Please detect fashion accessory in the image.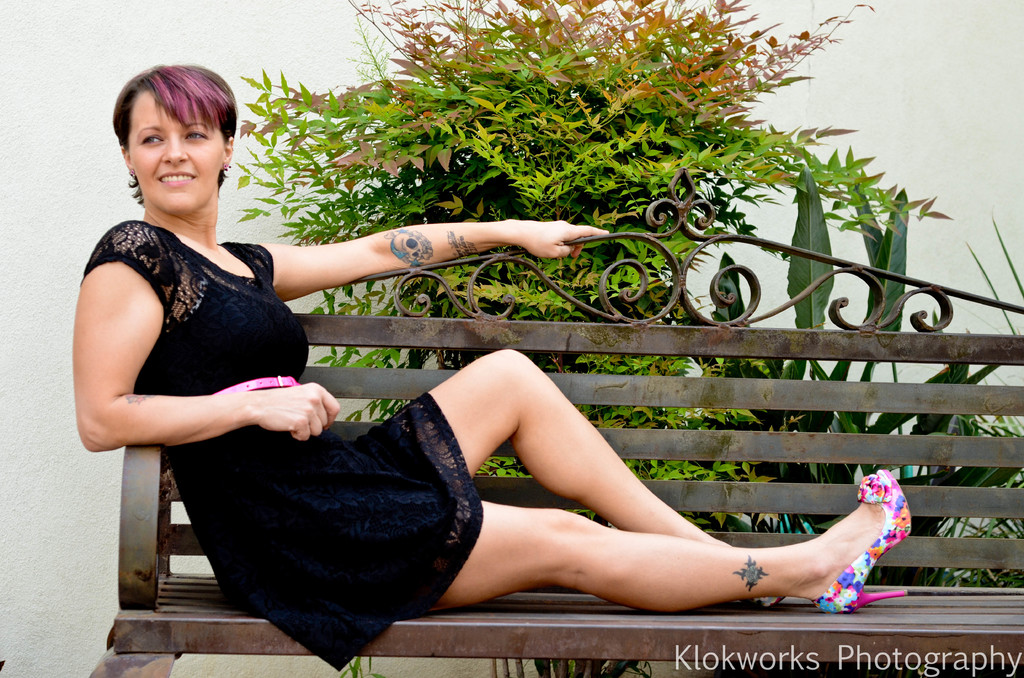
221, 161, 239, 175.
